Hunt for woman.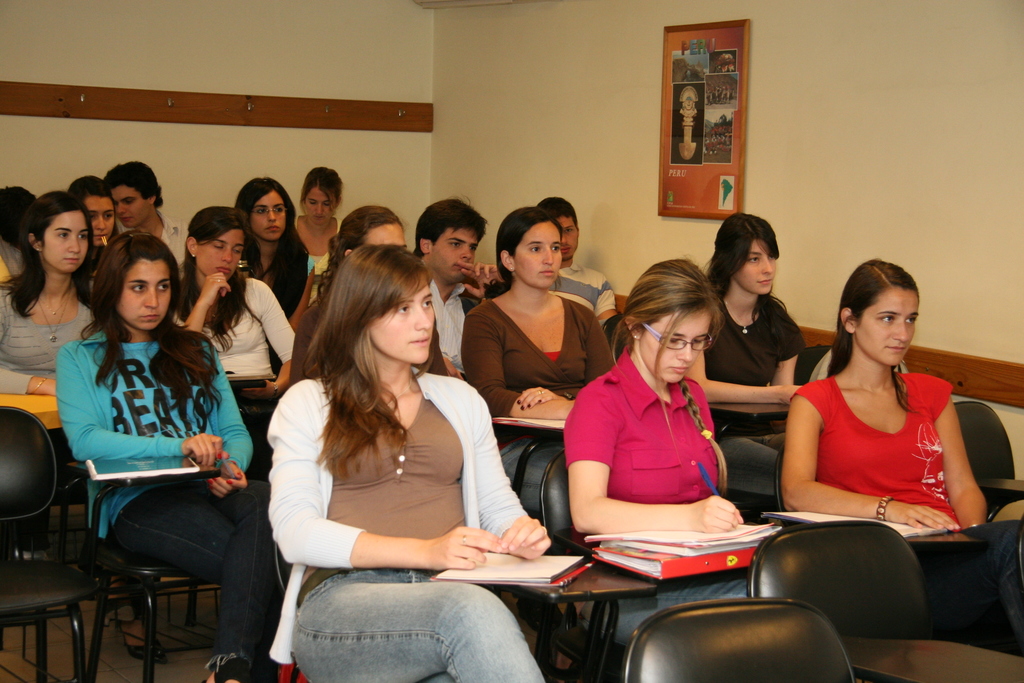
Hunted down at detection(266, 230, 527, 682).
